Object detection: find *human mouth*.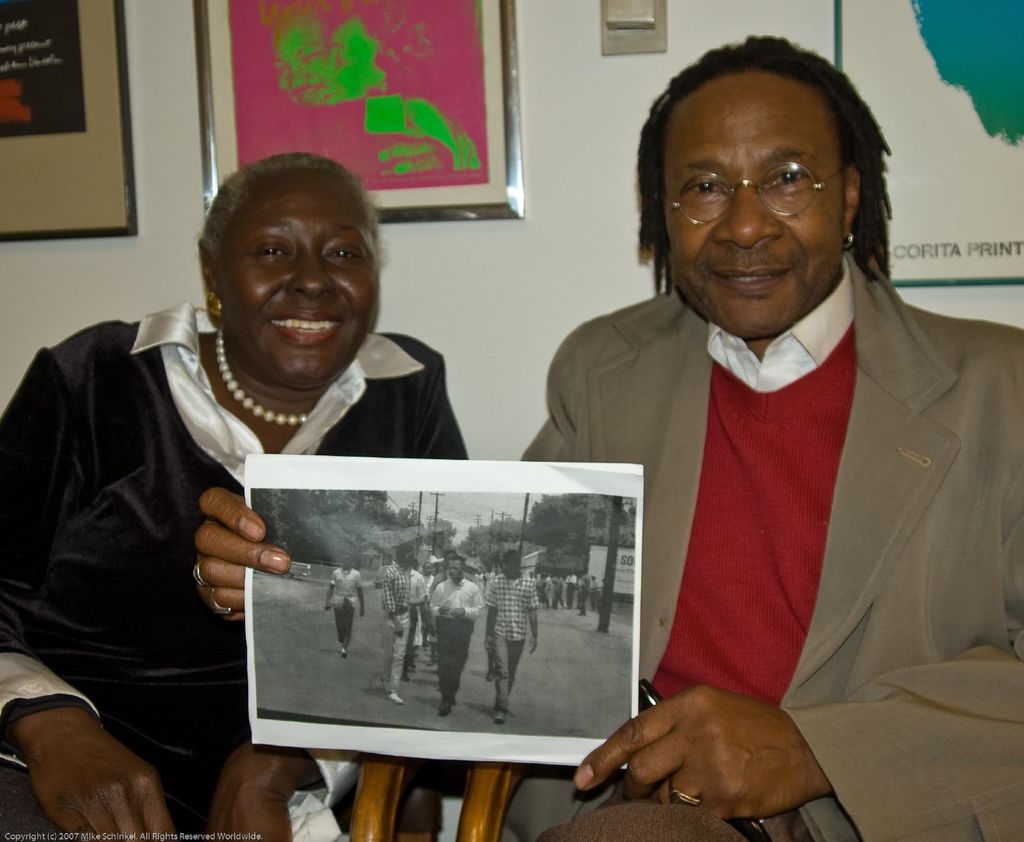
266,313,337,345.
